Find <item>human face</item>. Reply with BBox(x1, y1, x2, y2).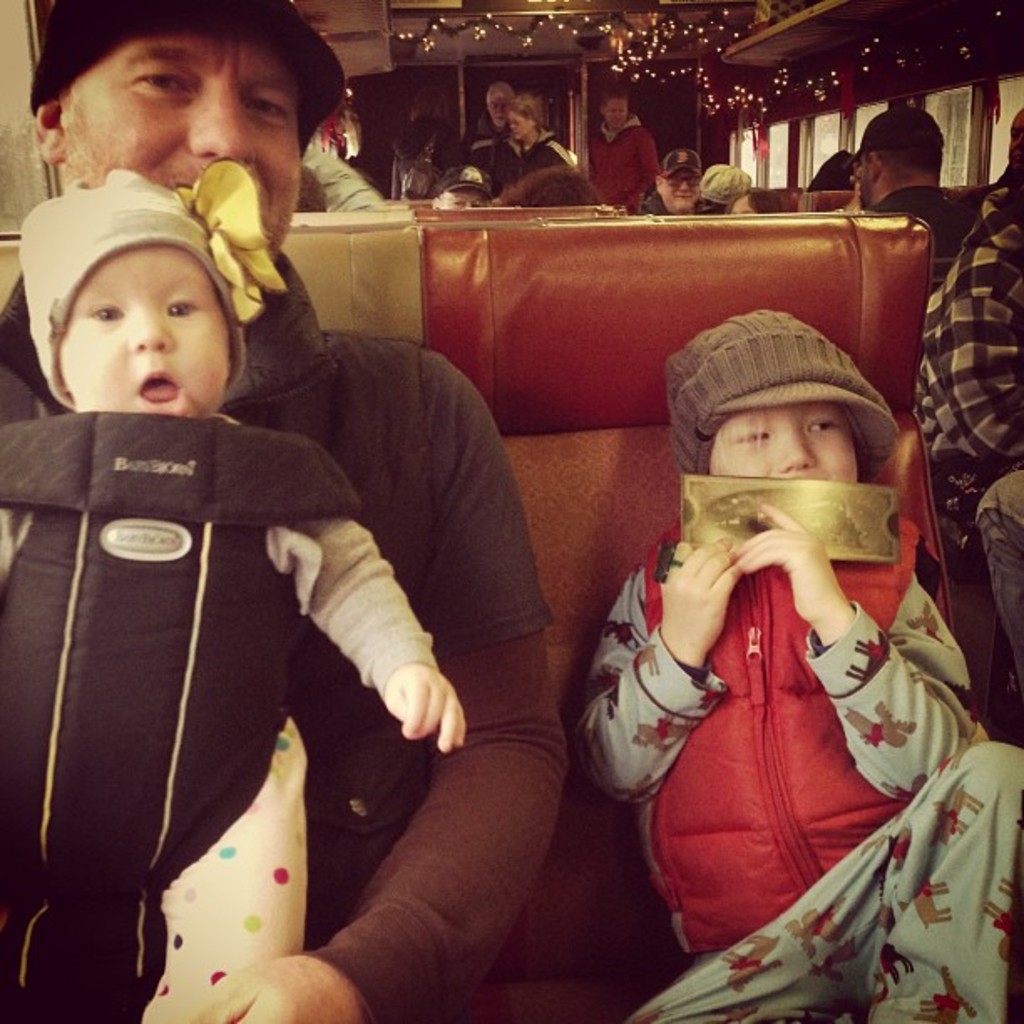
BBox(716, 405, 863, 480).
